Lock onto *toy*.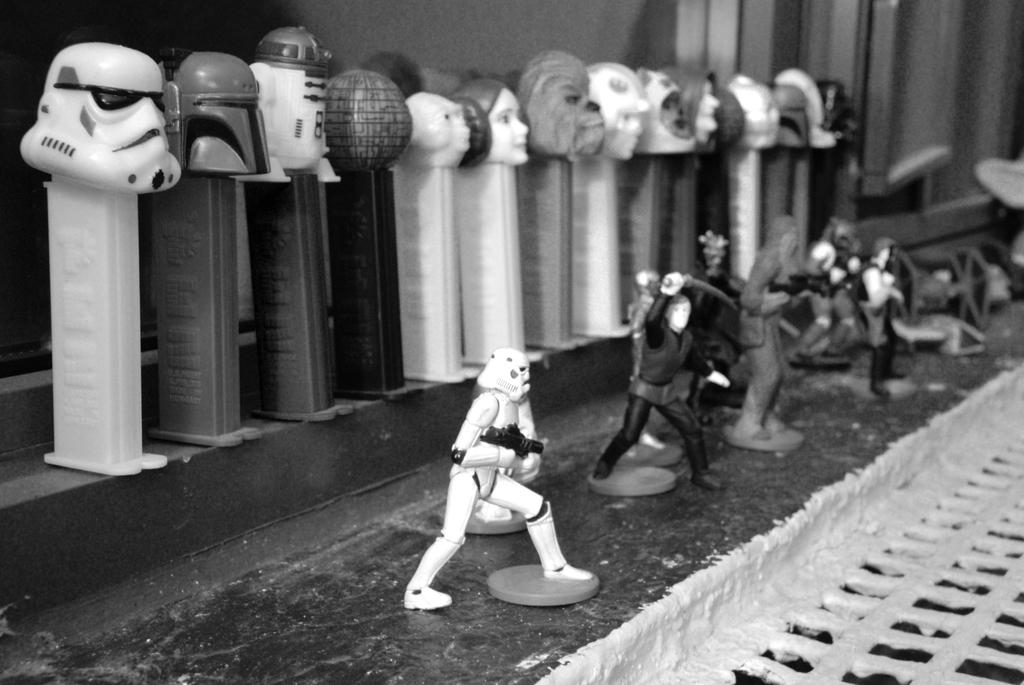
Locked: <bbox>840, 235, 913, 414</bbox>.
